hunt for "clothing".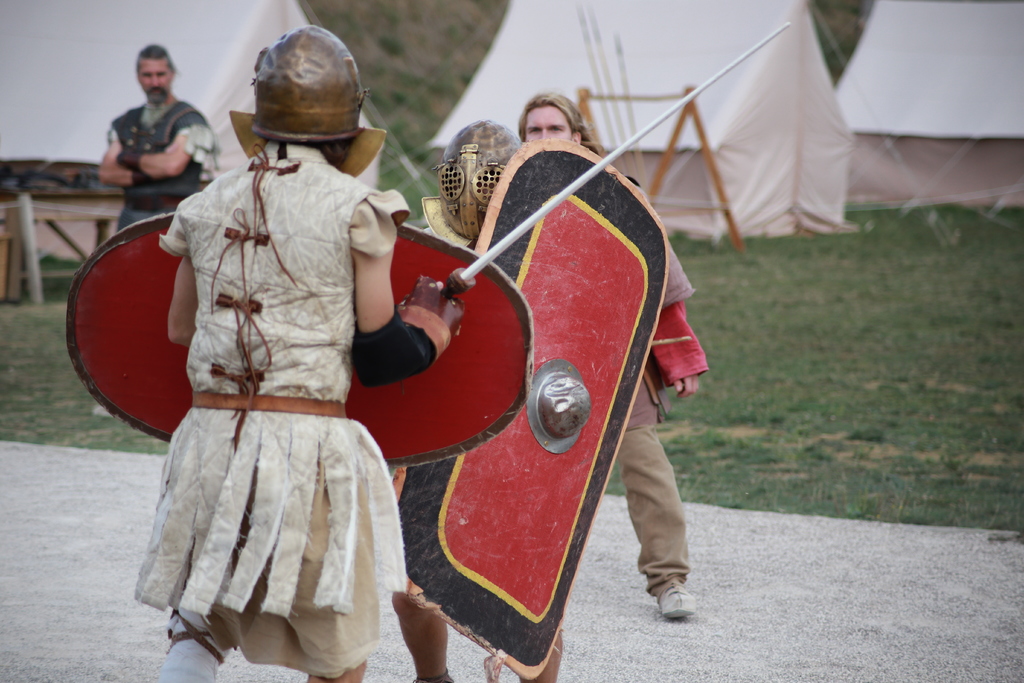
Hunted down at [106, 97, 221, 236].
